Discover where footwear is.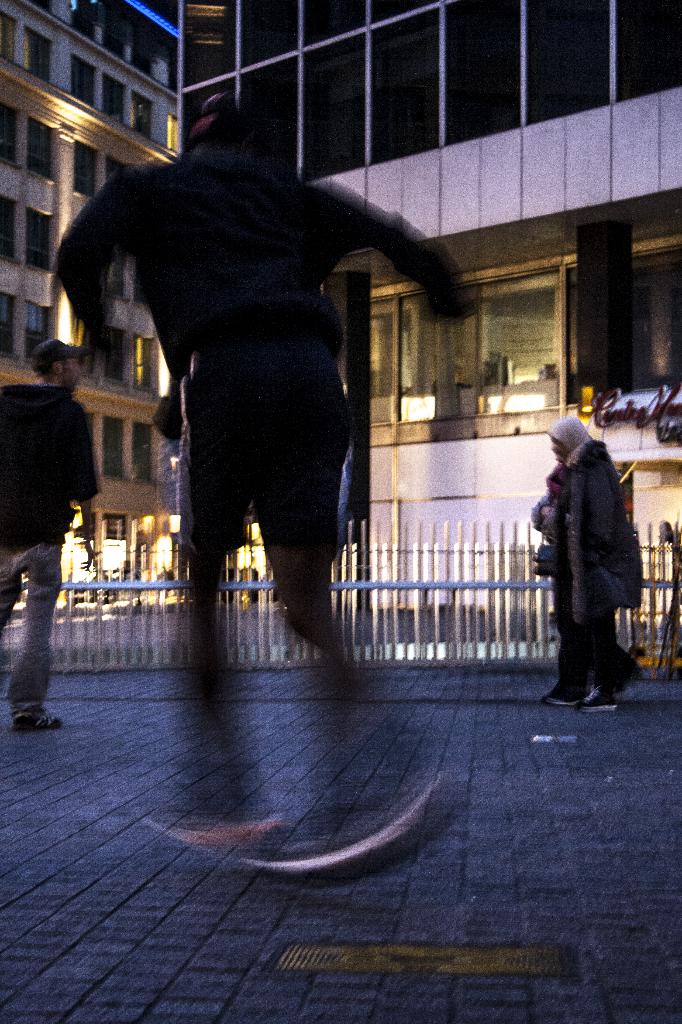
Discovered at 552/676/585/707.
